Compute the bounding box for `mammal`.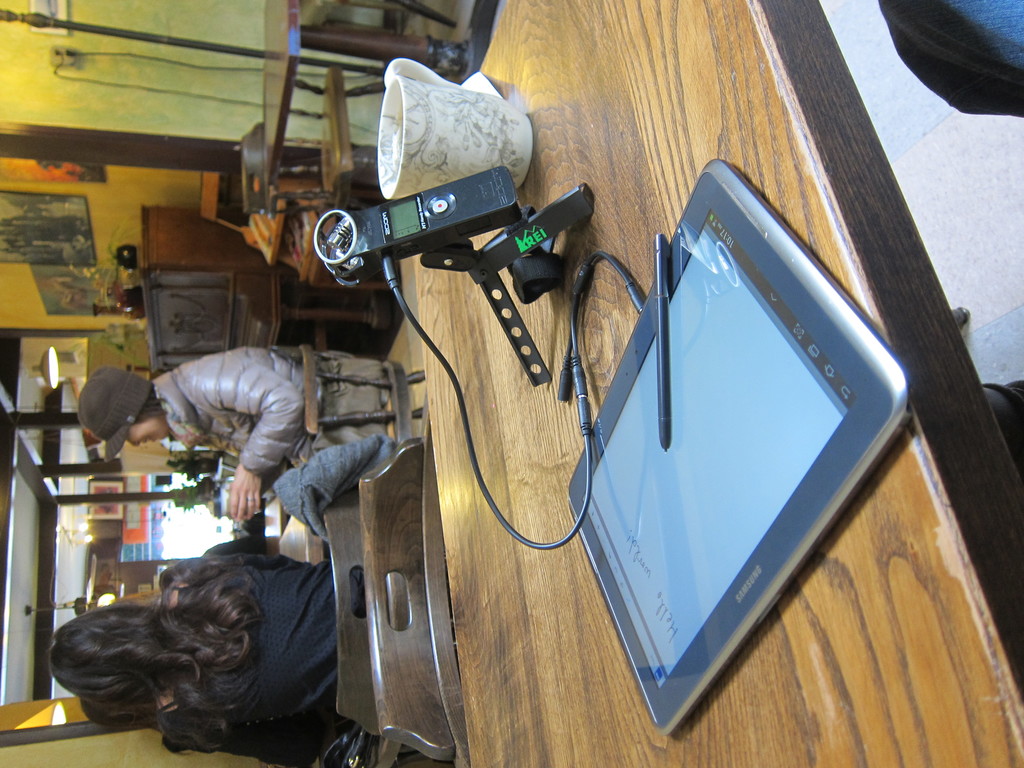
<region>22, 557, 346, 746</region>.
